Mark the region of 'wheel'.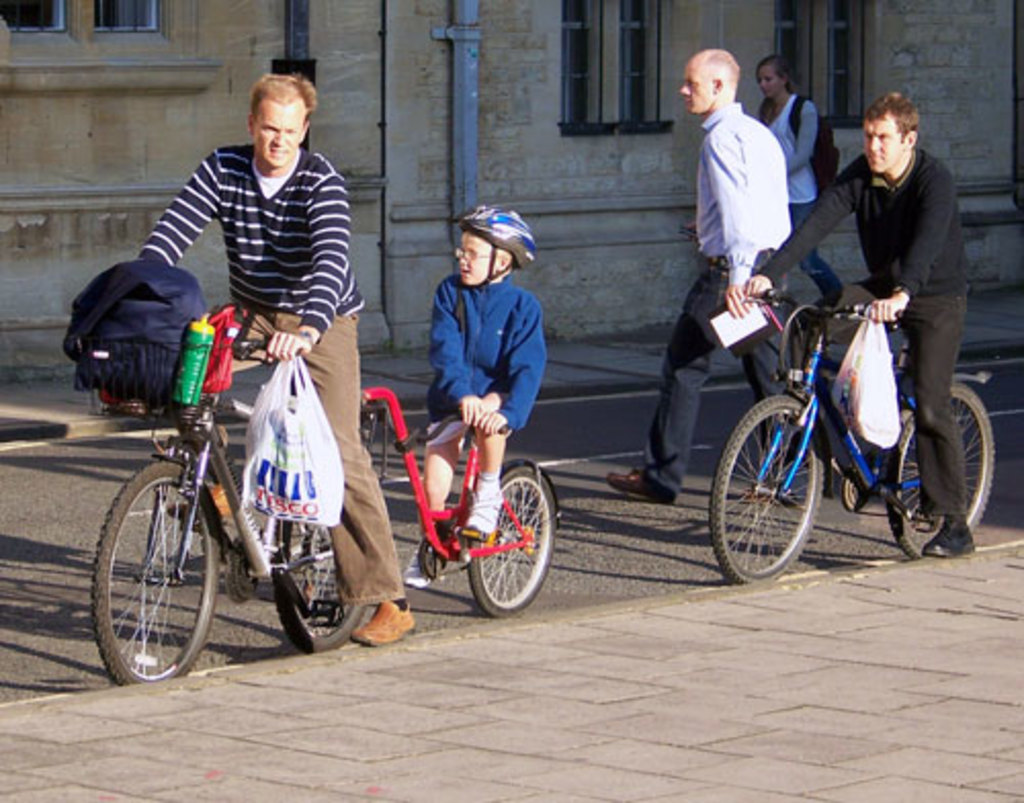
Region: {"x1": 457, "y1": 467, "x2": 545, "y2": 615}.
